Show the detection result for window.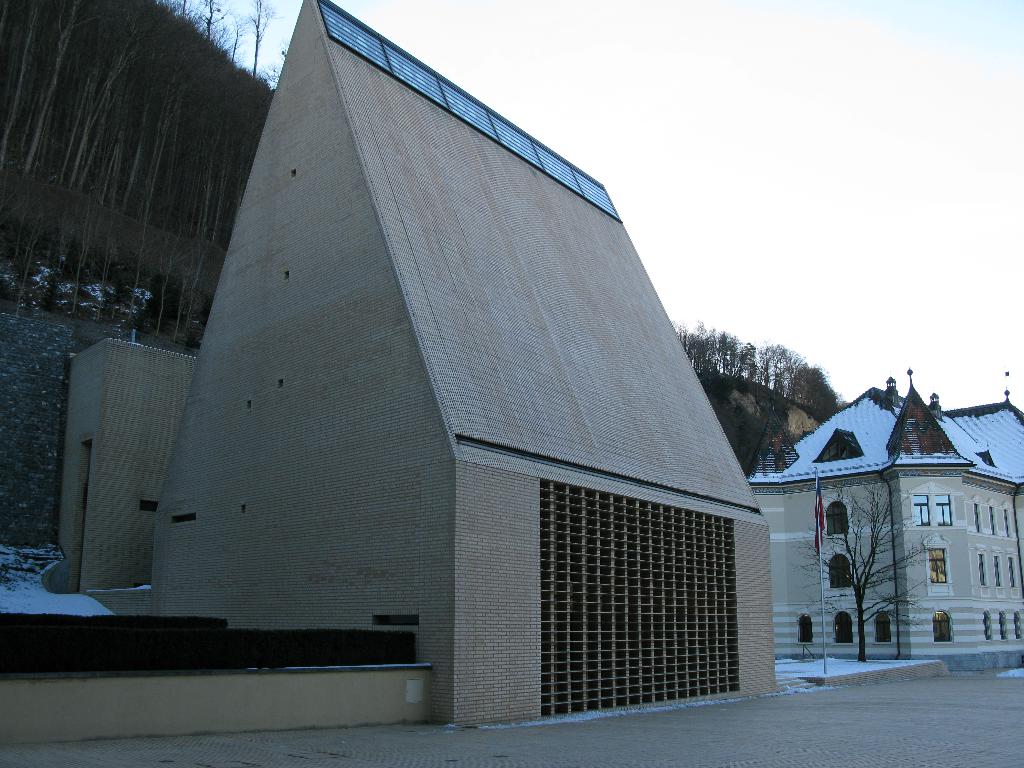
(287,167,298,182).
